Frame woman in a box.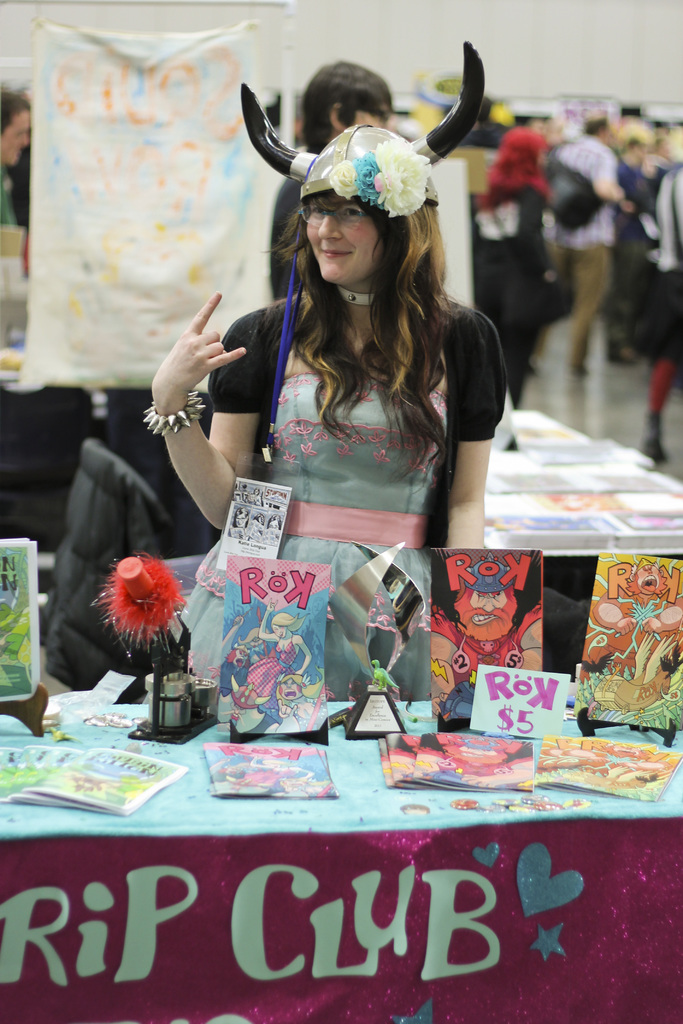
rect(165, 102, 518, 595).
